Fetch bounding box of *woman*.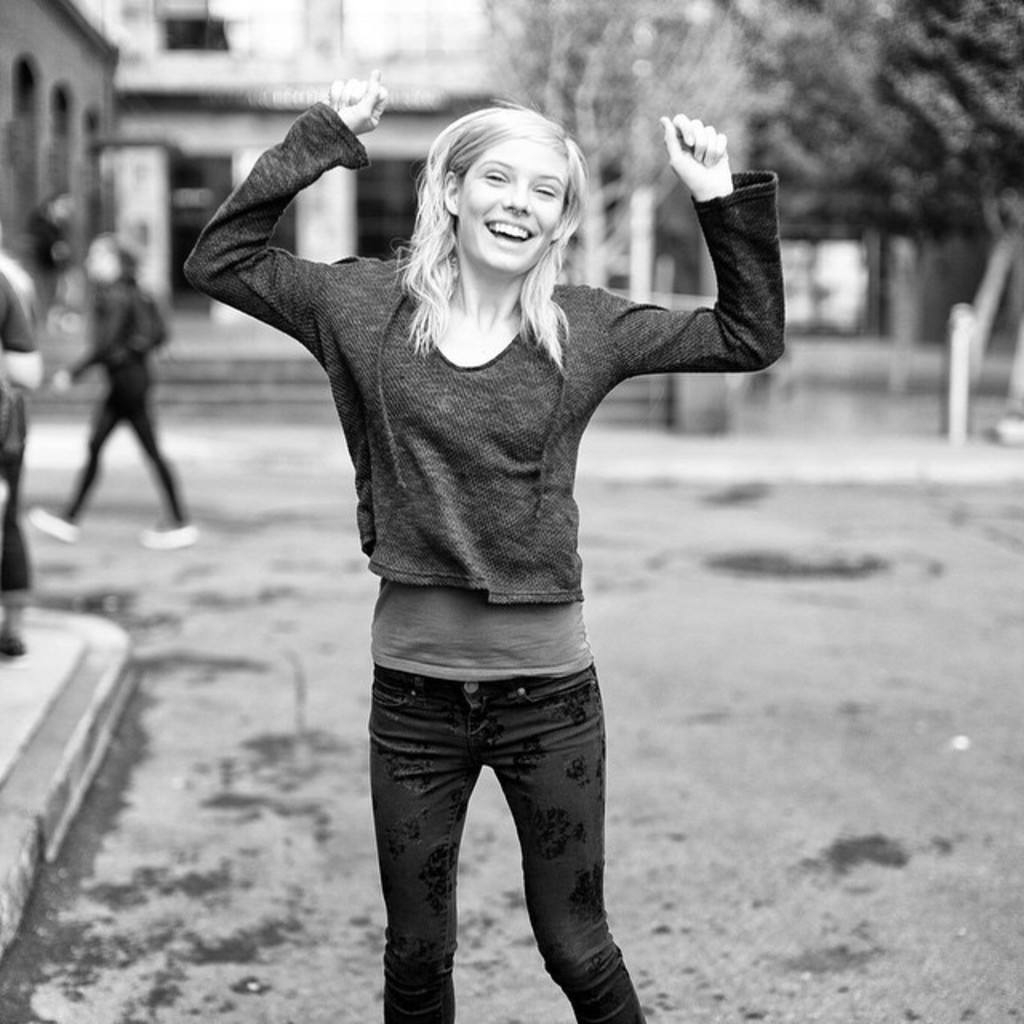
Bbox: (left=200, top=69, right=790, bottom=1010).
